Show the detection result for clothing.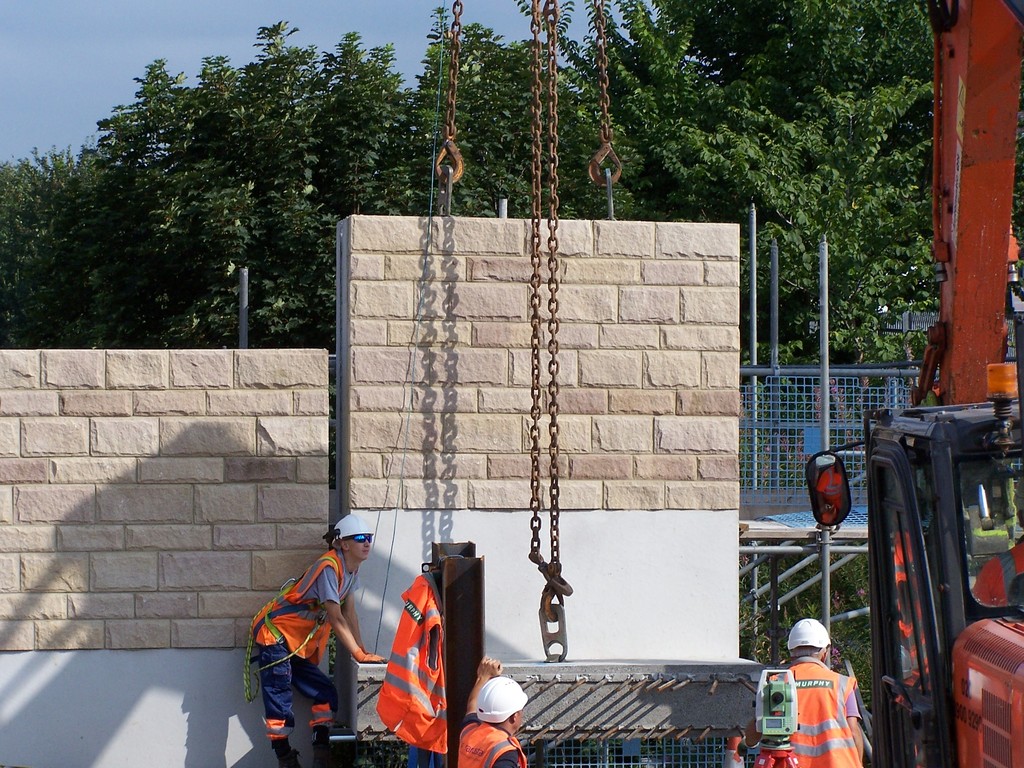
x1=451, y1=701, x2=525, y2=767.
